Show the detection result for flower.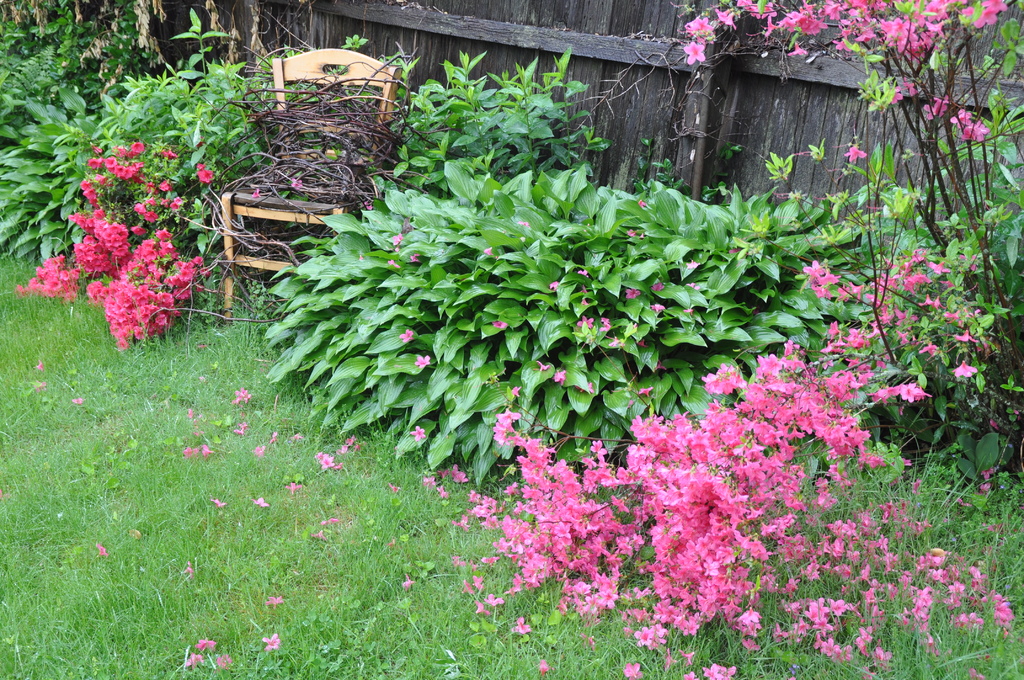
locate(493, 316, 510, 327).
